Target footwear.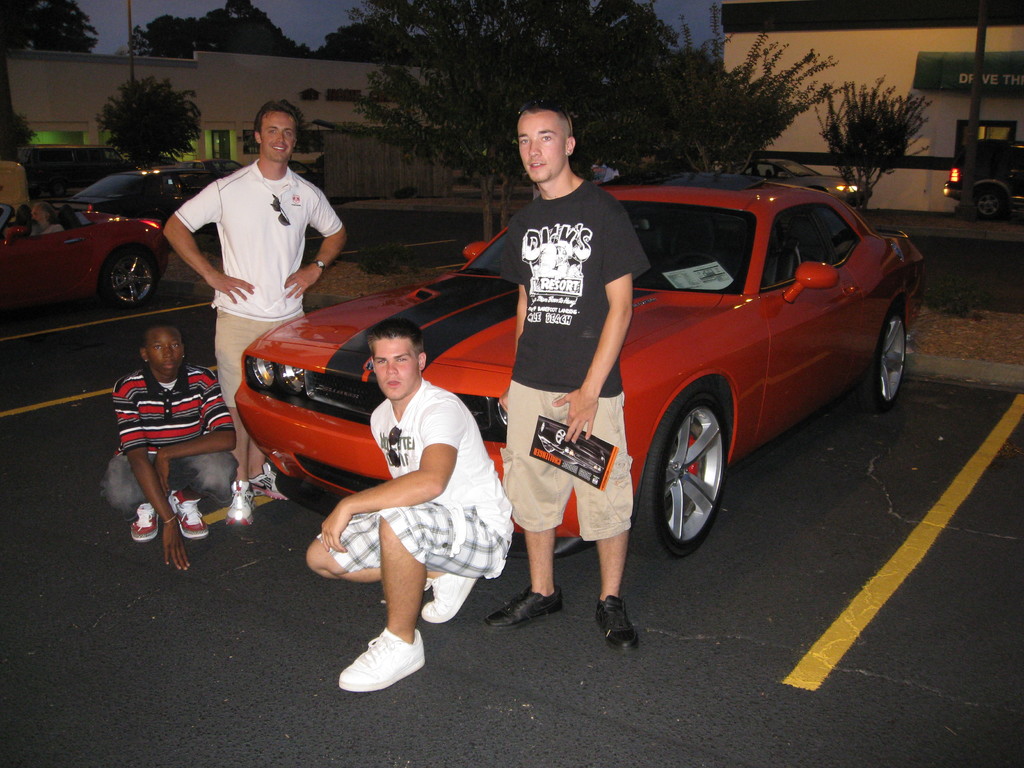
Target region: region(223, 475, 255, 523).
